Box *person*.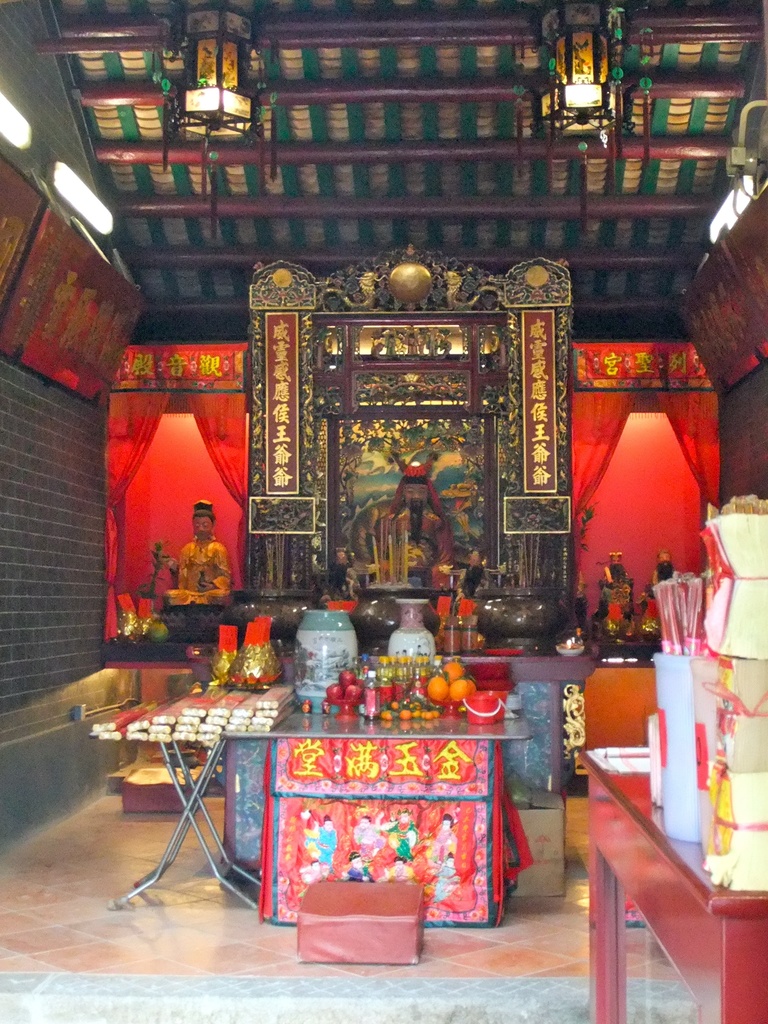
bbox=(163, 499, 225, 618).
